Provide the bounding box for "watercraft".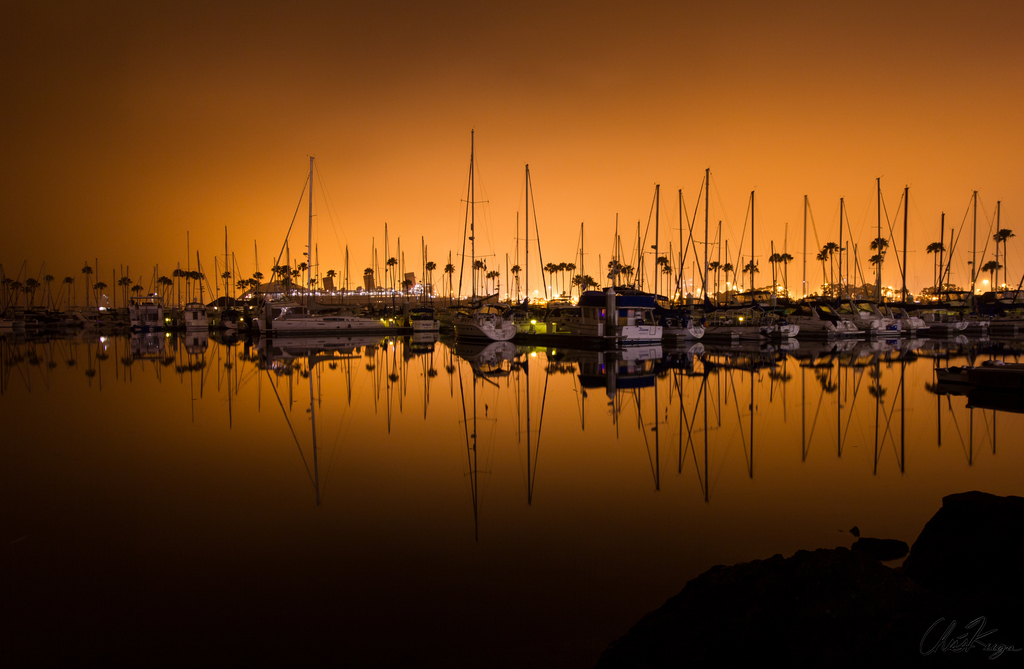
box(408, 291, 442, 333).
